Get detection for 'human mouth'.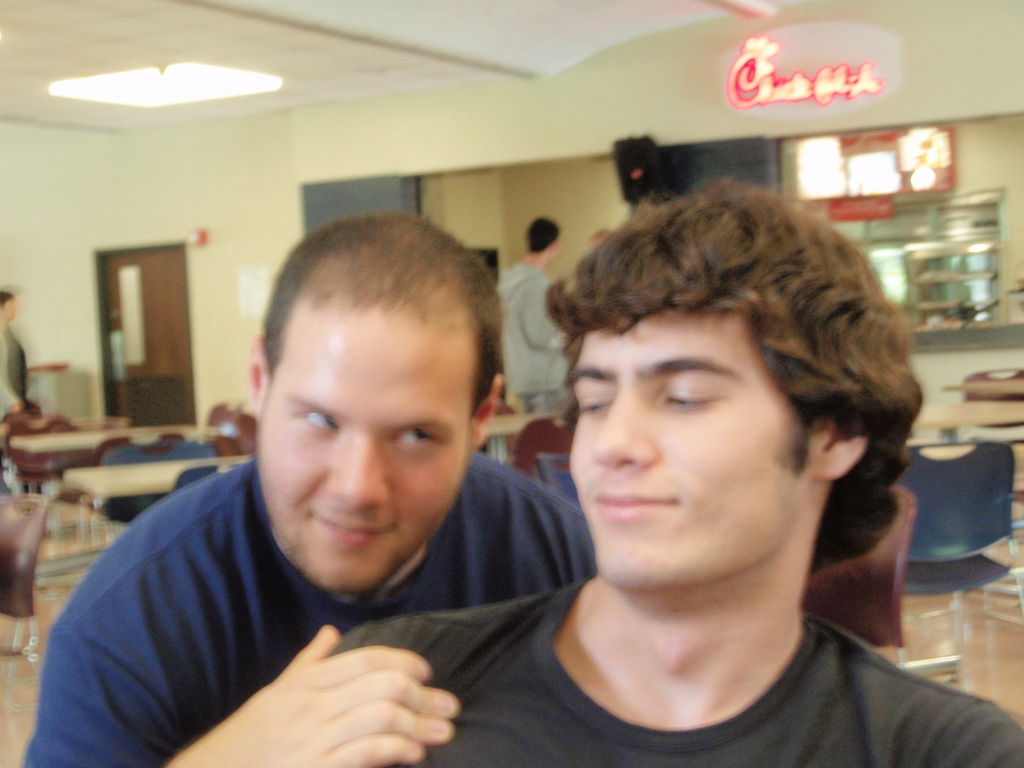
Detection: locate(591, 482, 679, 524).
